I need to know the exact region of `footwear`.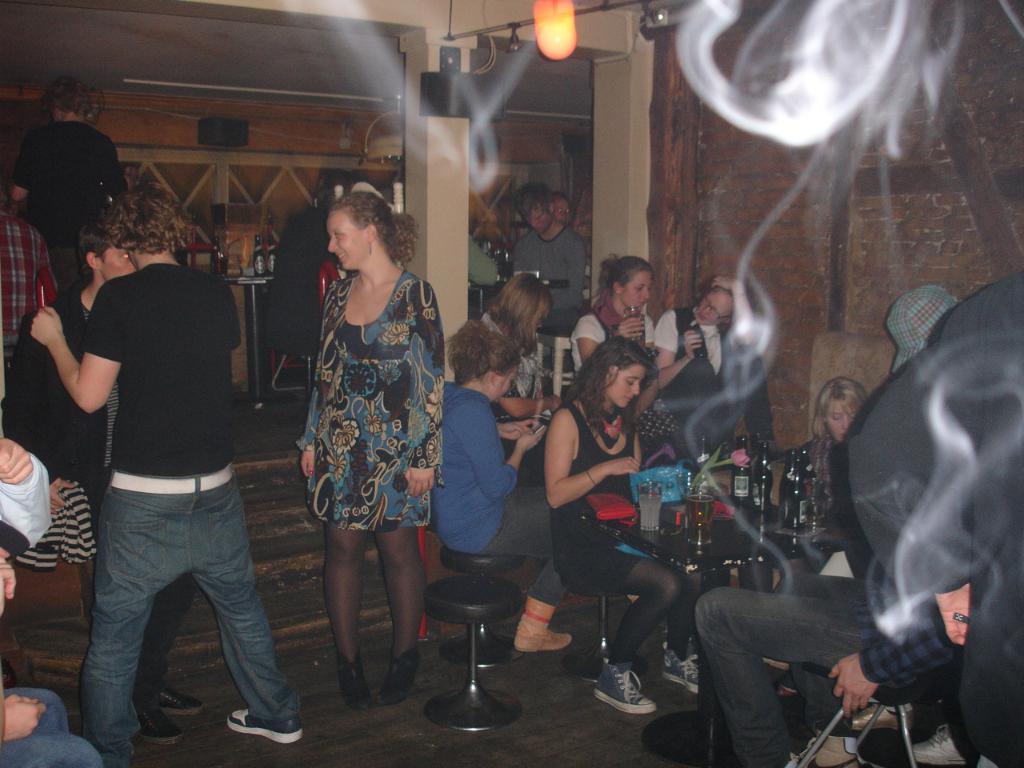
Region: region(510, 590, 580, 654).
